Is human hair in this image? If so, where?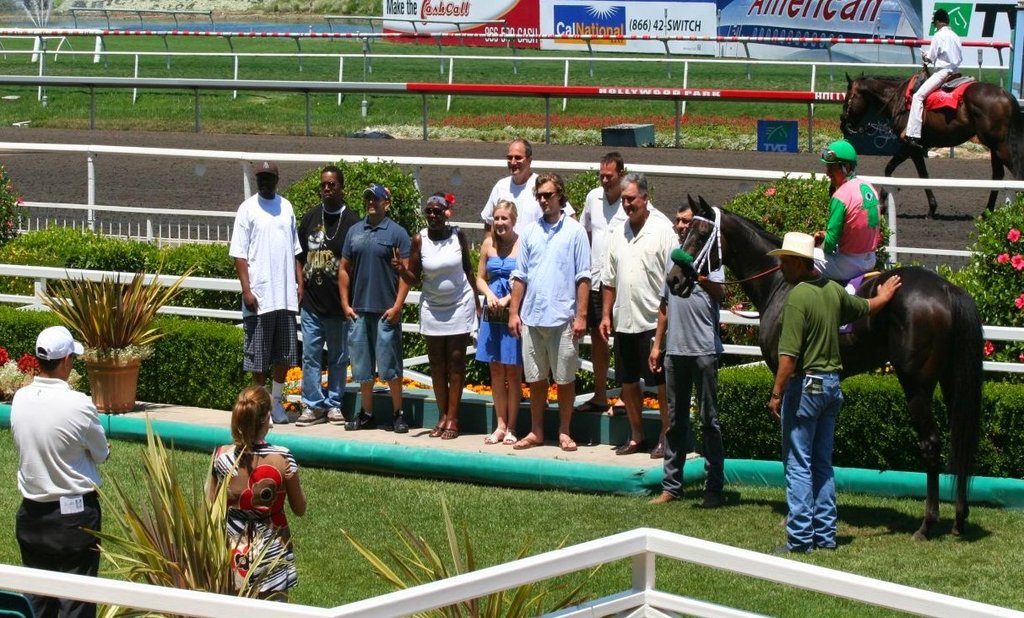
Yes, at left=322, top=165, right=345, bottom=184.
